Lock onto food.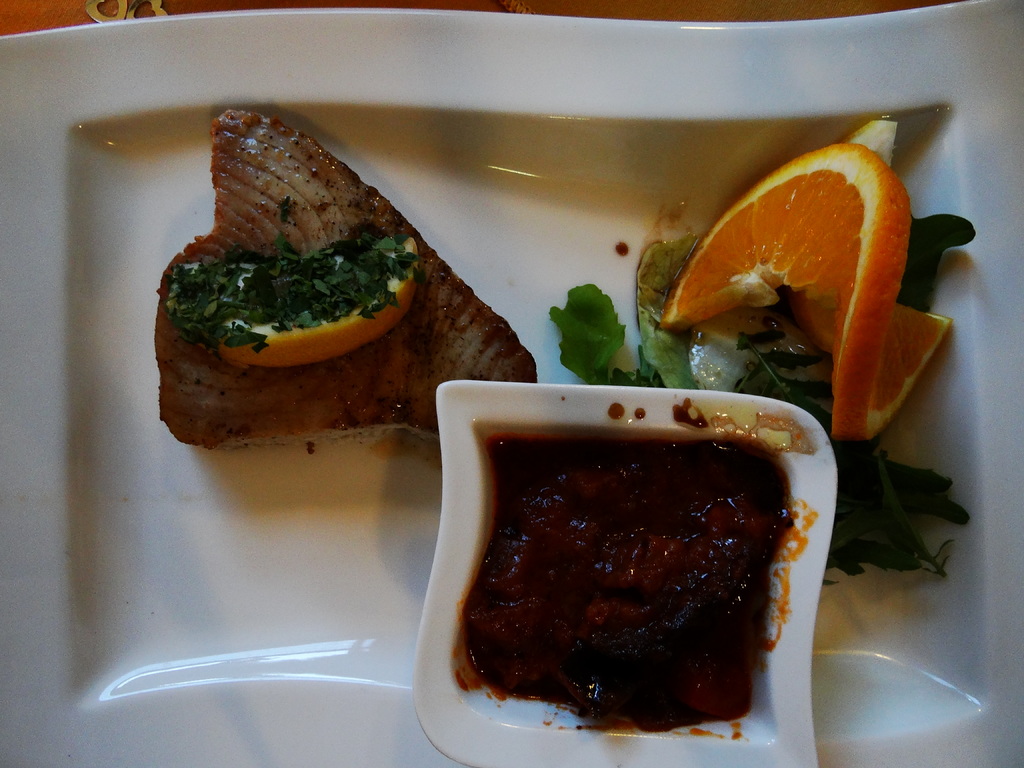
Locked: [left=547, top=114, right=971, bottom=586].
